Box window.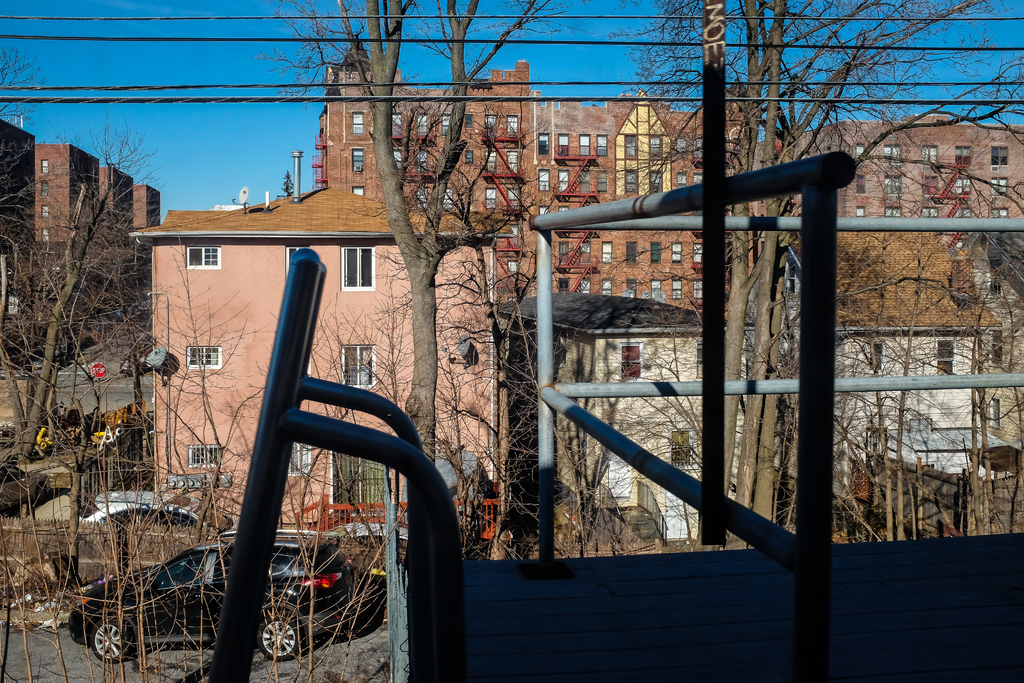
<bbox>535, 132, 551, 156</bbox>.
